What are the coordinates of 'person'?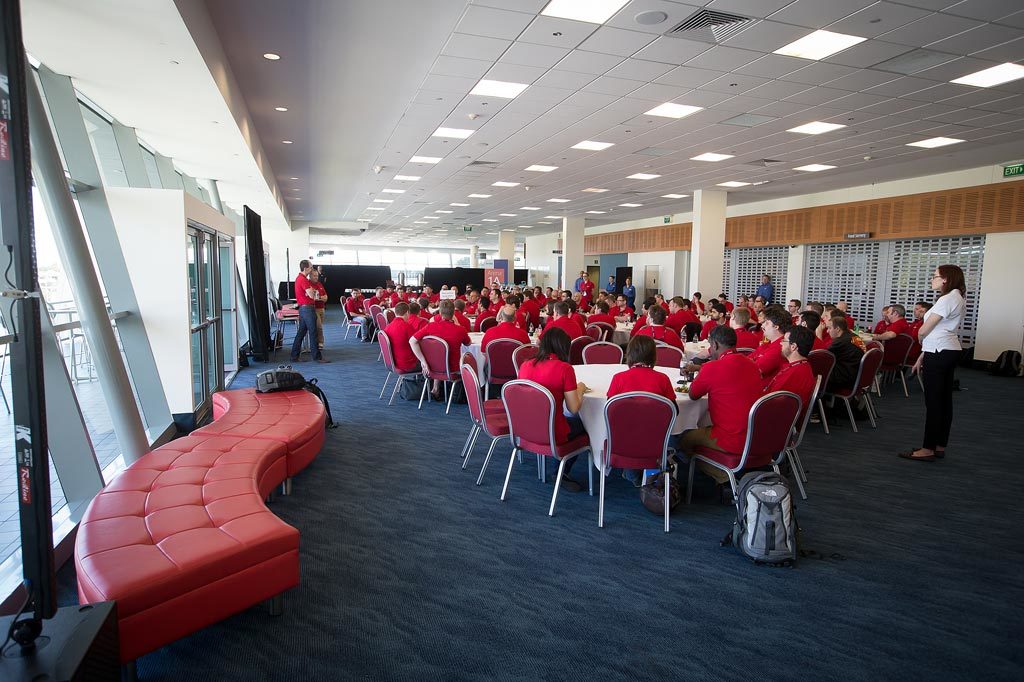
x1=558, y1=288, x2=576, y2=299.
